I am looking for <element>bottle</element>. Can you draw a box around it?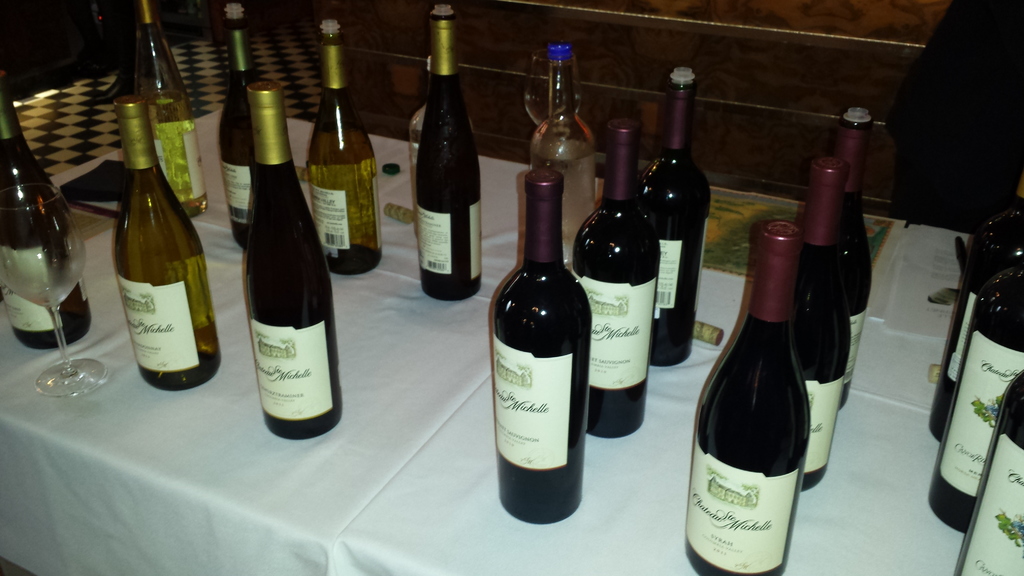
Sure, the bounding box is 212/0/256/254.
